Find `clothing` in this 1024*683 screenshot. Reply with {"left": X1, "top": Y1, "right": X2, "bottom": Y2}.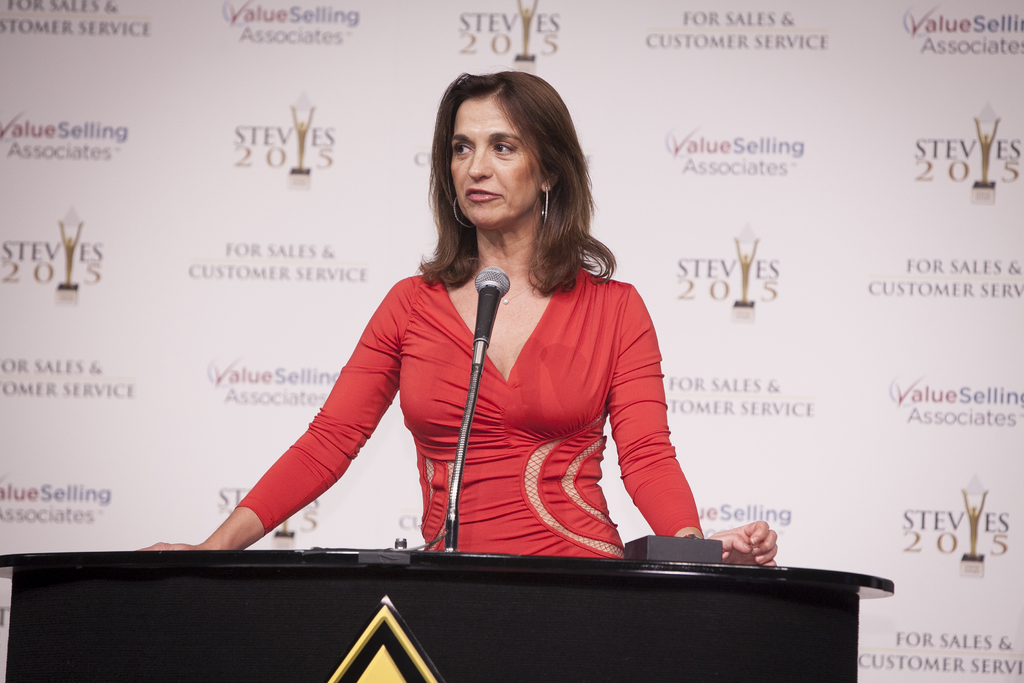
{"left": 242, "top": 269, "right": 702, "bottom": 553}.
